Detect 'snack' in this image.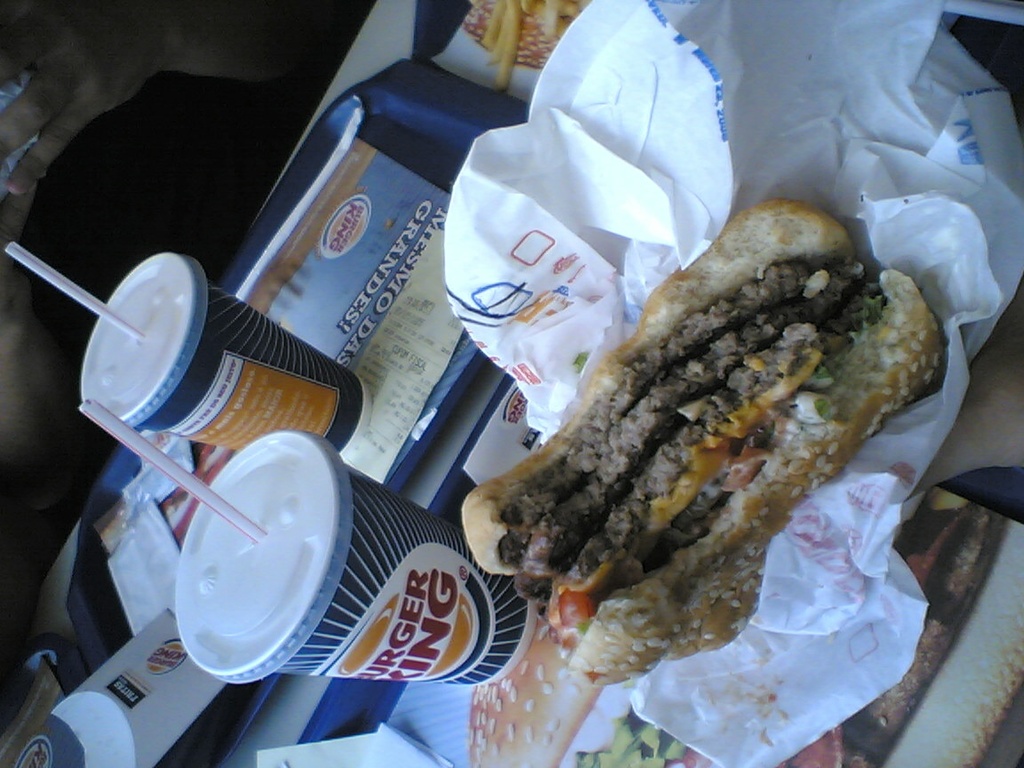
Detection: Rect(466, 487, 1023, 767).
